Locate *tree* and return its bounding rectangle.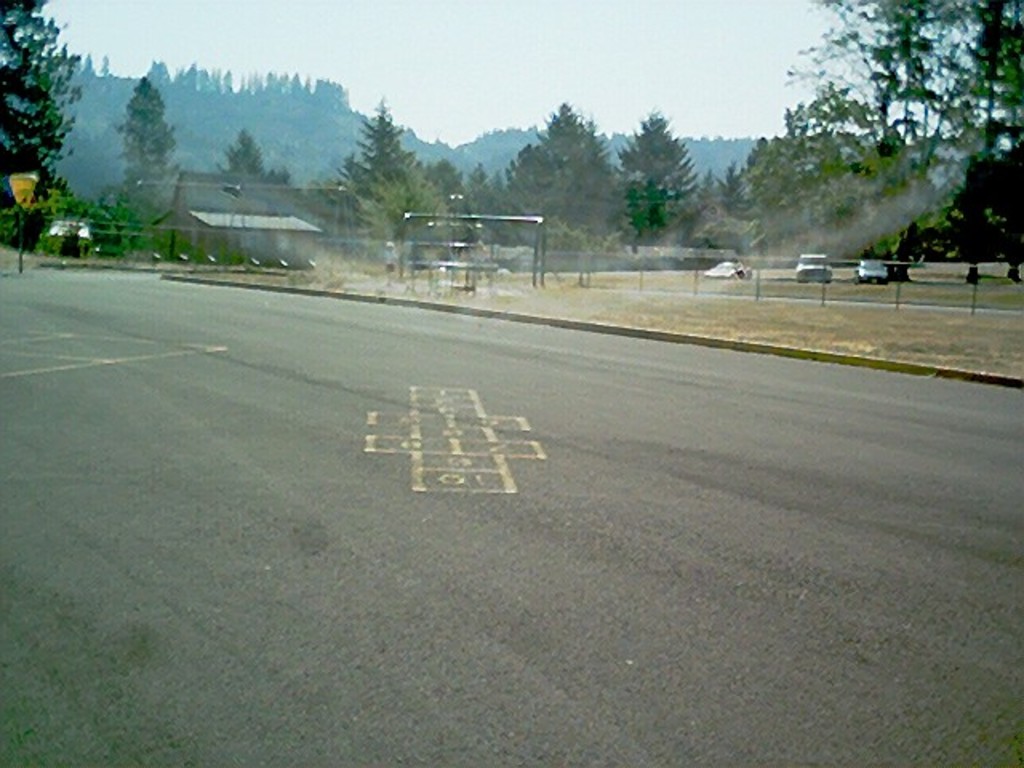
0,0,75,245.
